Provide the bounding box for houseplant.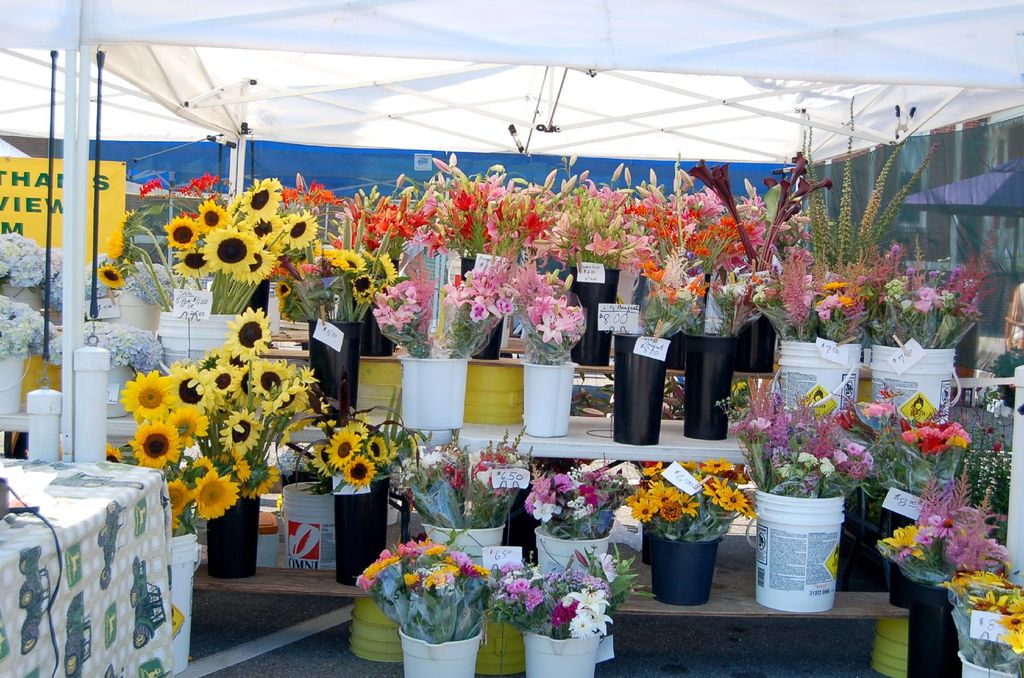
BBox(492, 562, 616, 677).
